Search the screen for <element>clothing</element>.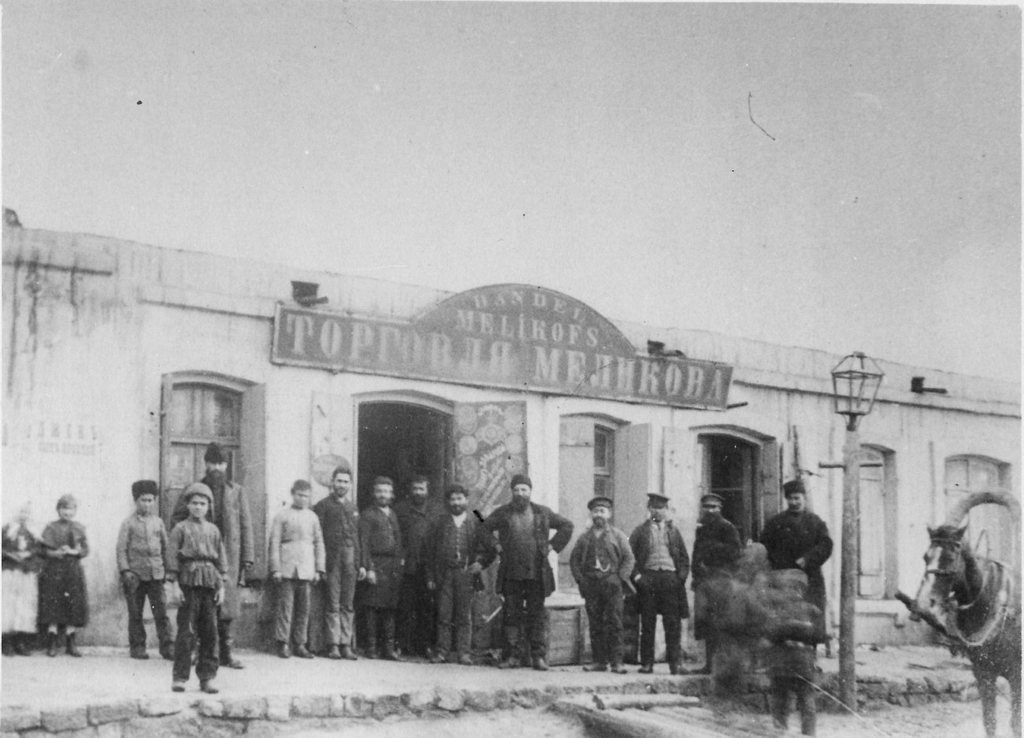
Found at [41,511,91,626].
